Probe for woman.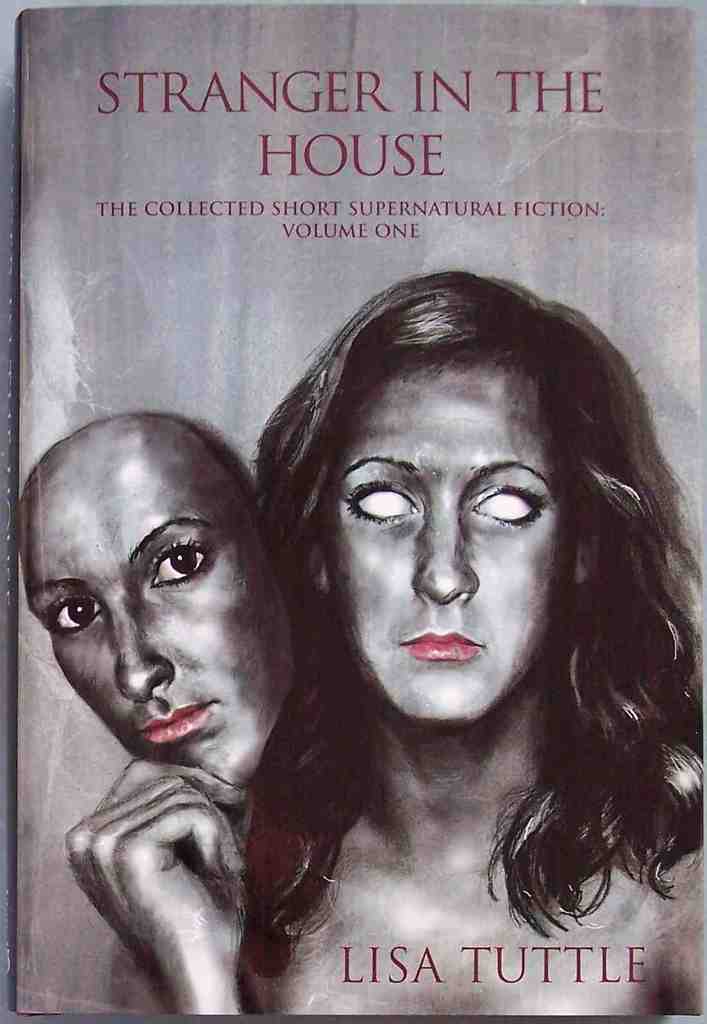
Probe result: box(191, 213, 685, 987).
